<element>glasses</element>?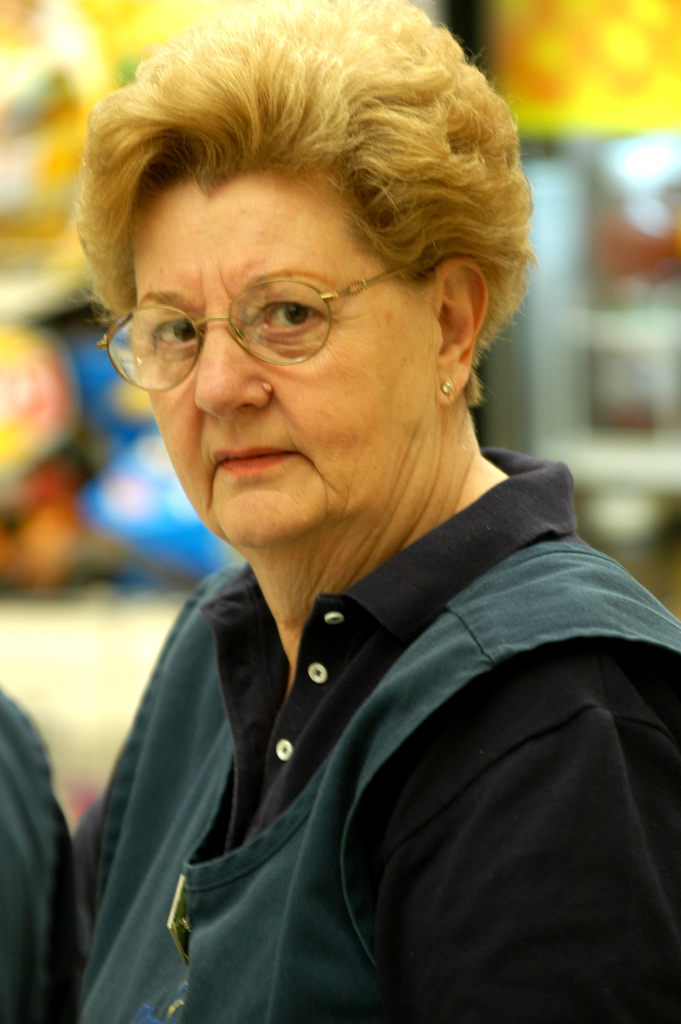
[121, 248, 428, 362]
